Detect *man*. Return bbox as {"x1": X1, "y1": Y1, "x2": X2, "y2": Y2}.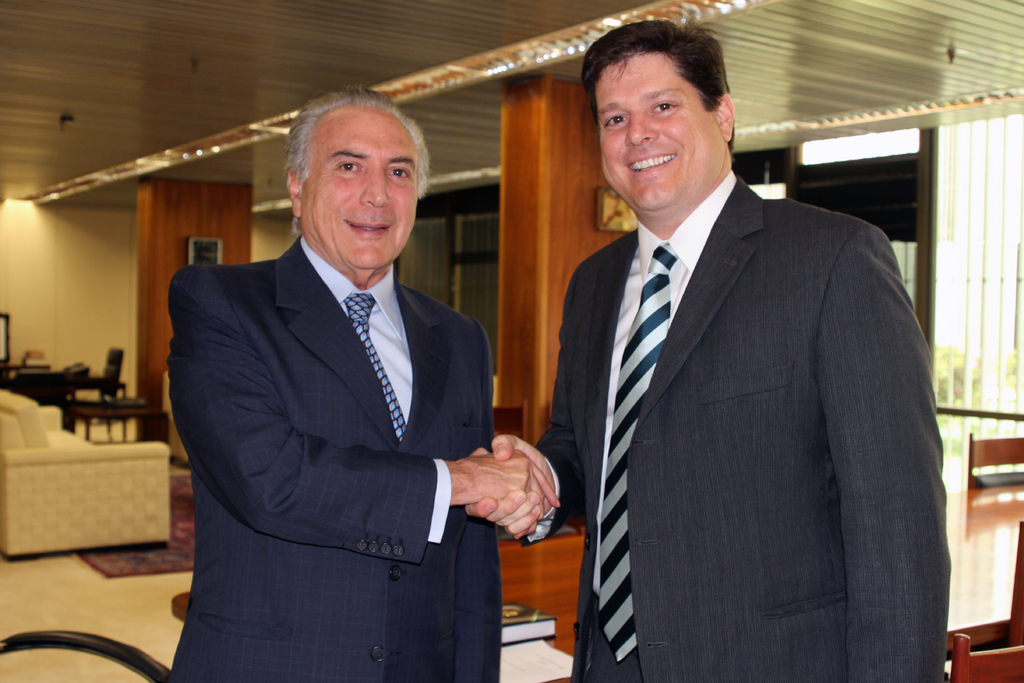
{"x1": 522, "y1": 30, "x2": 972, "y2": 670}.
